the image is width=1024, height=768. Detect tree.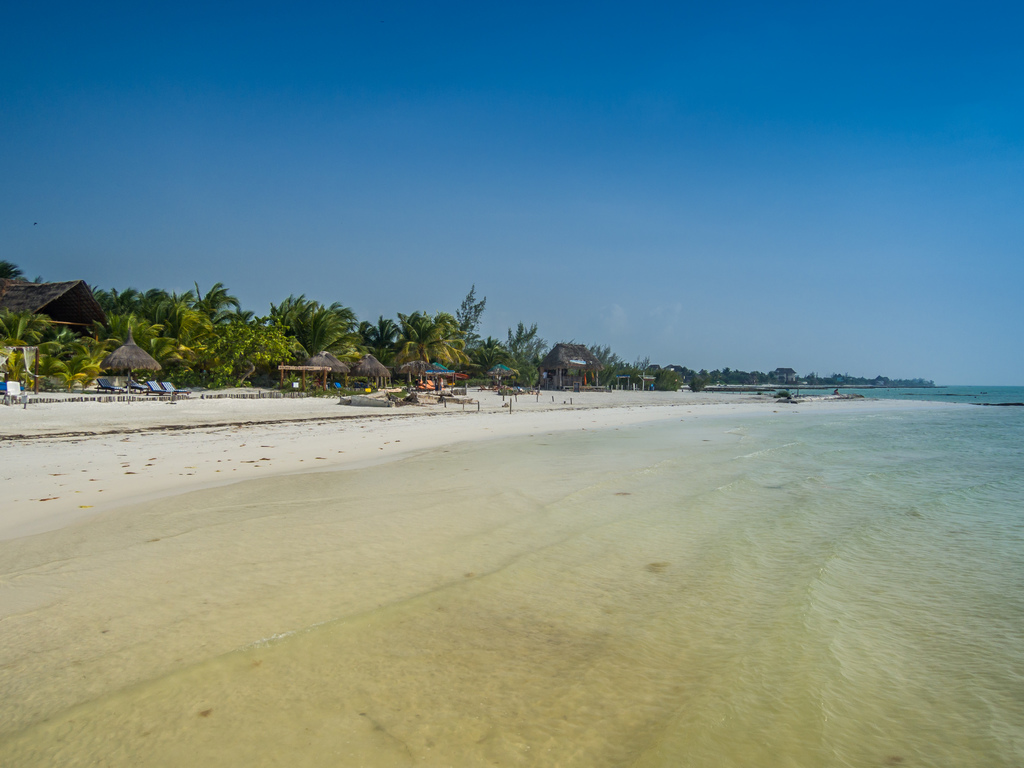
Detection: x1=304, y1=296, x2=353, y2=358.
